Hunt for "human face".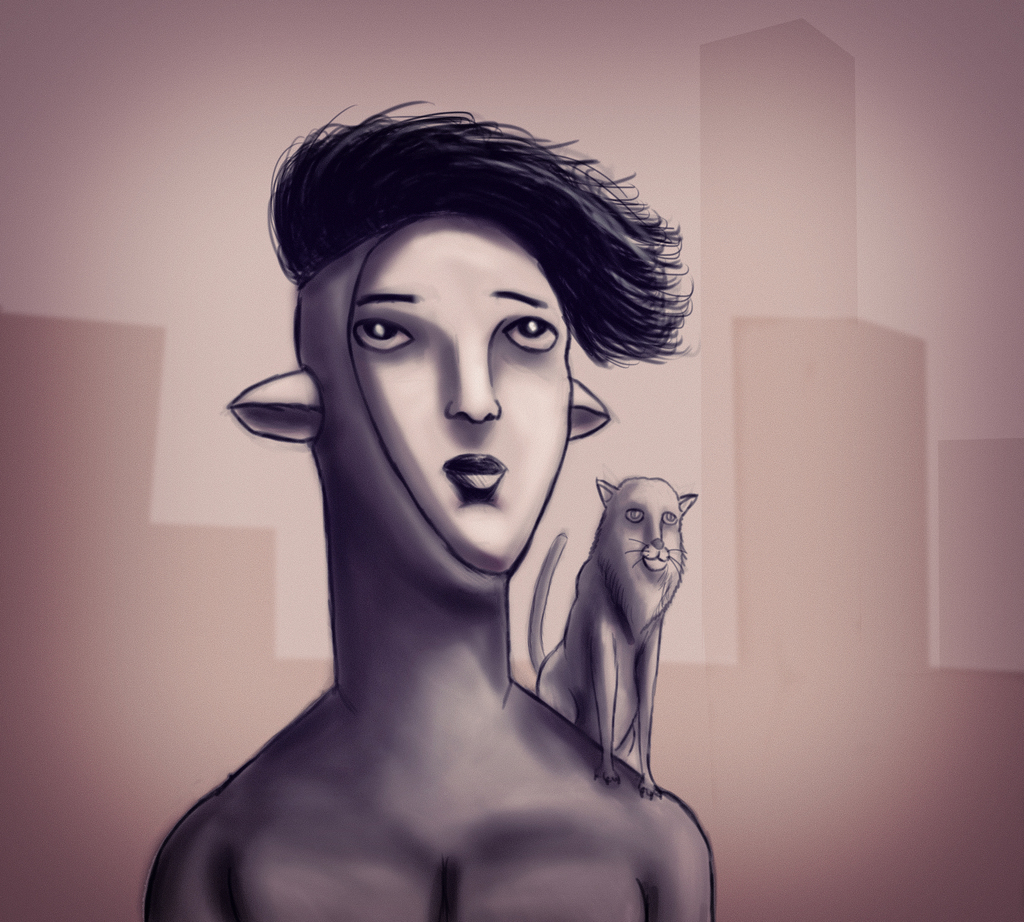
Hunted down at x1=348 y1=208 x2=566 y2=575.
